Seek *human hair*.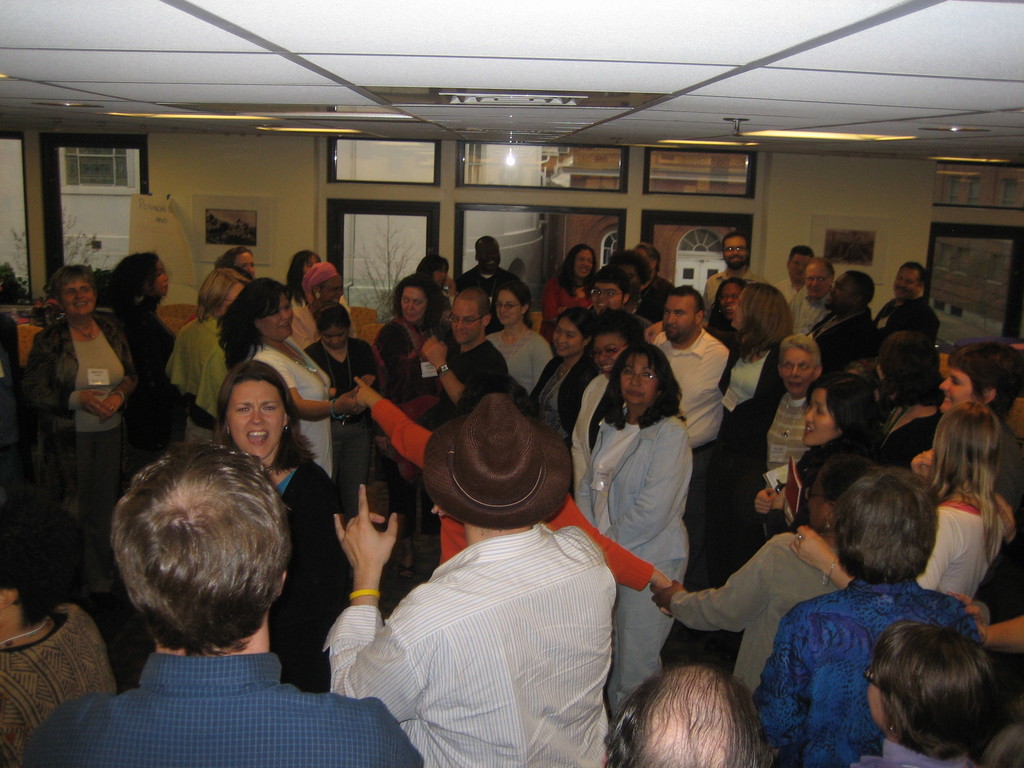
rect(946, 339, 1023, 425).
